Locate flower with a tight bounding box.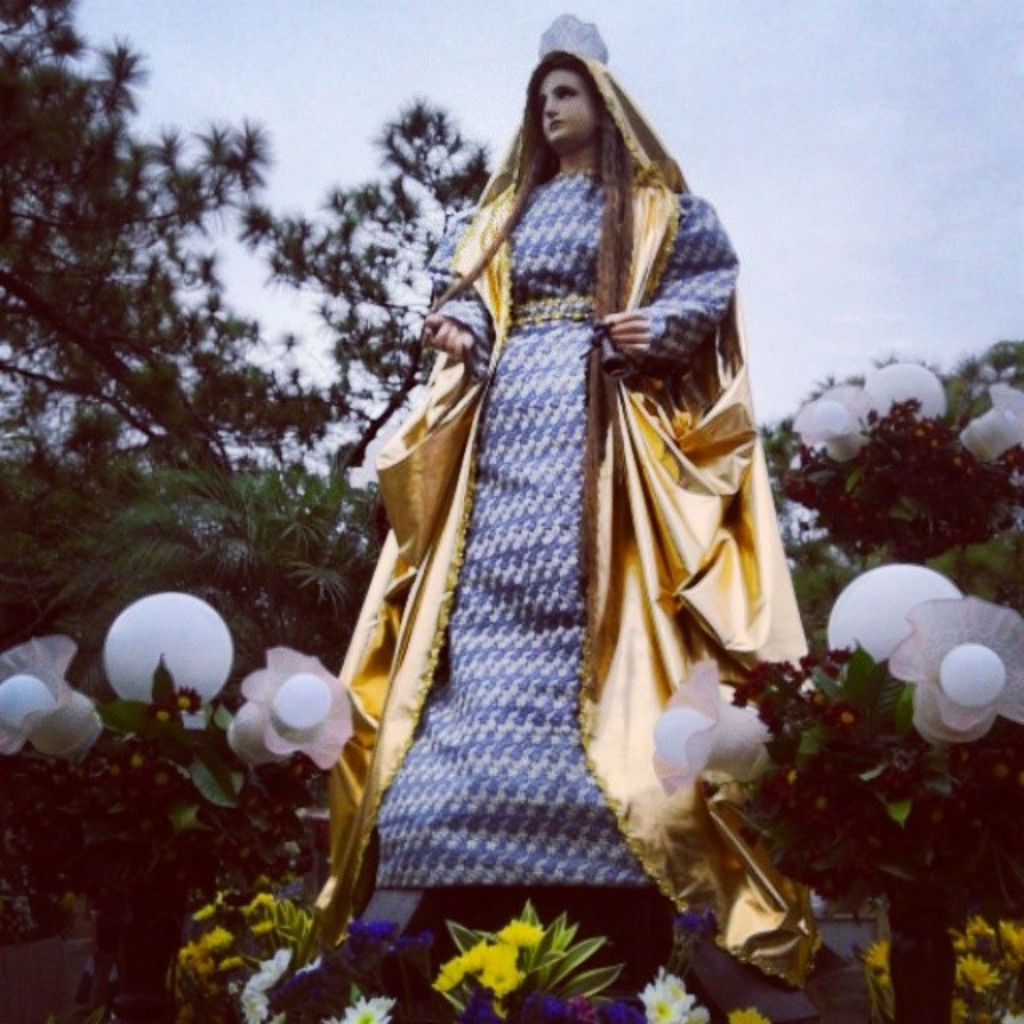
l=630, t=978, r=691, b=1022.
